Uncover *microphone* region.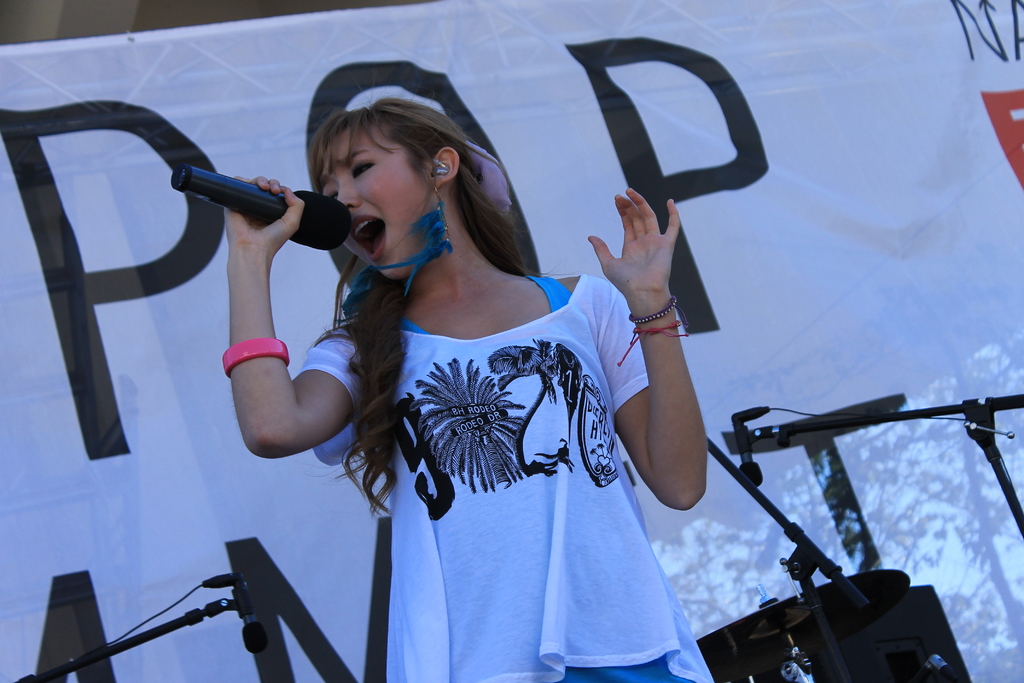
Uncovered: box(723, 397, 765, 493).
